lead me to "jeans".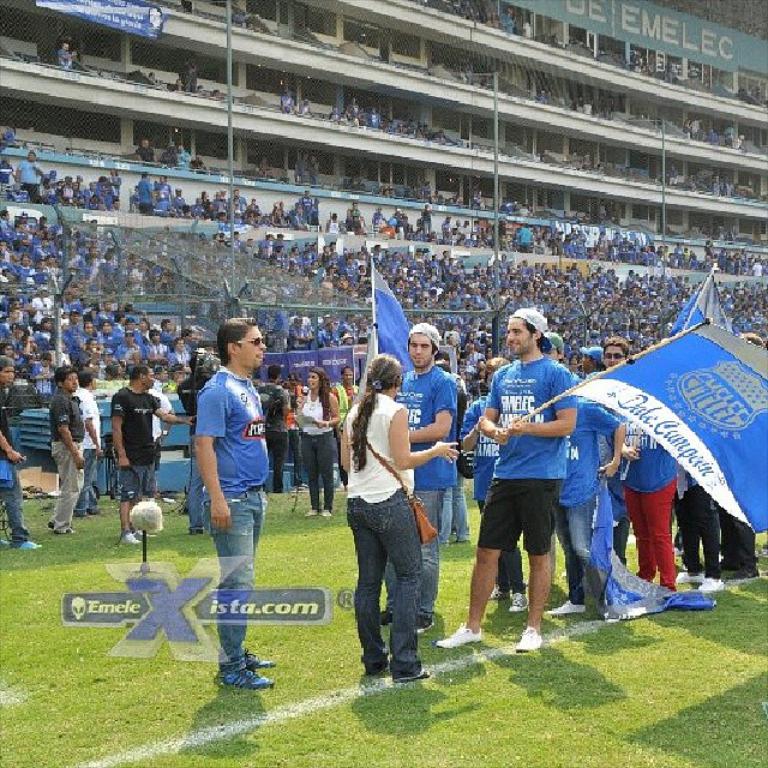
Lead to left=350, top=500, right=440, bottom=703.
